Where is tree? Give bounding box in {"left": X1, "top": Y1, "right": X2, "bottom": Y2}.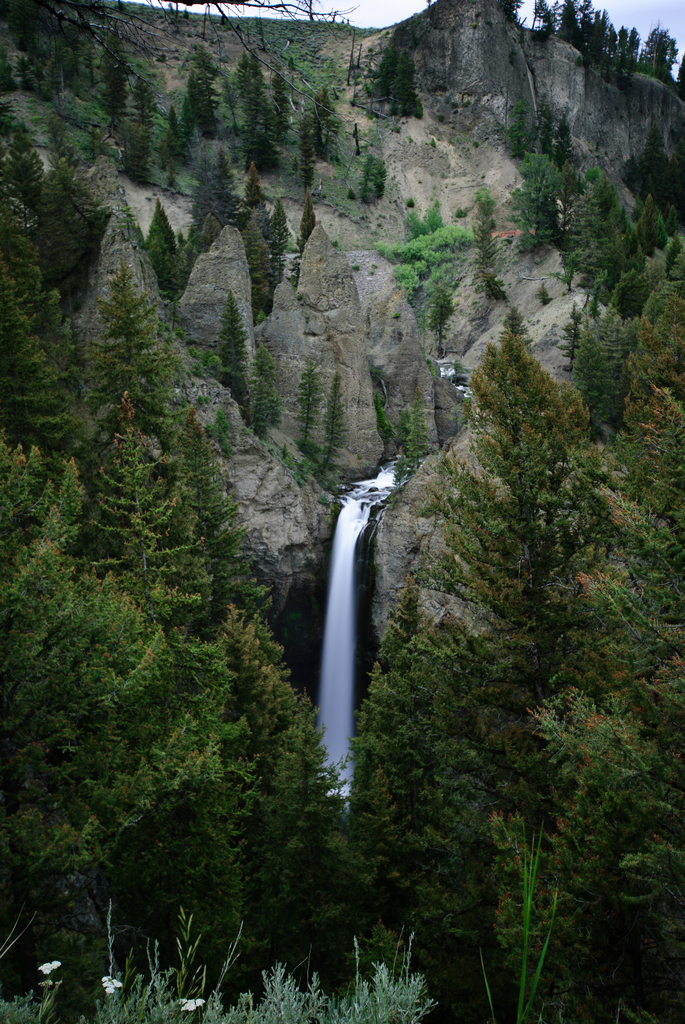
{"left": 196, "top": 143, "right": 232, "bottom": 216}.
